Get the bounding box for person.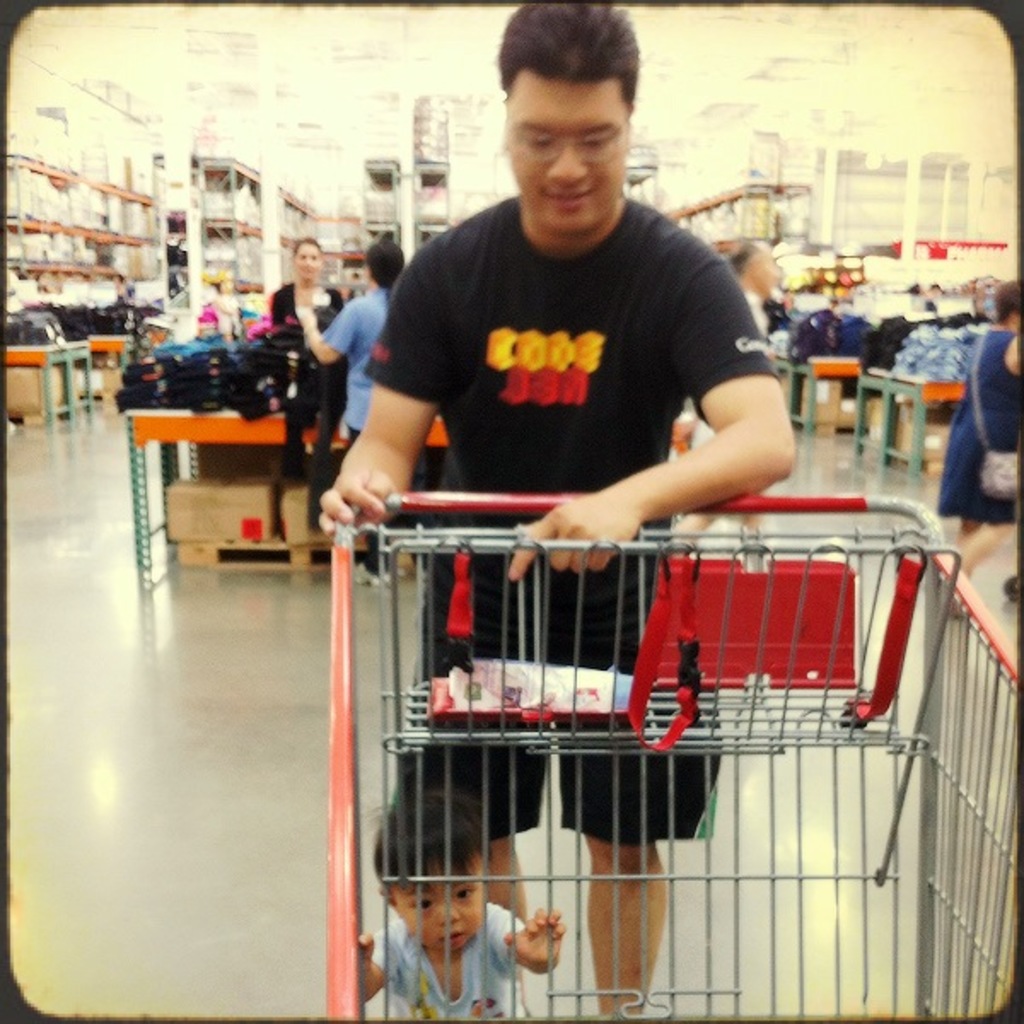
bbox=(350, 783, 568, 1022).
